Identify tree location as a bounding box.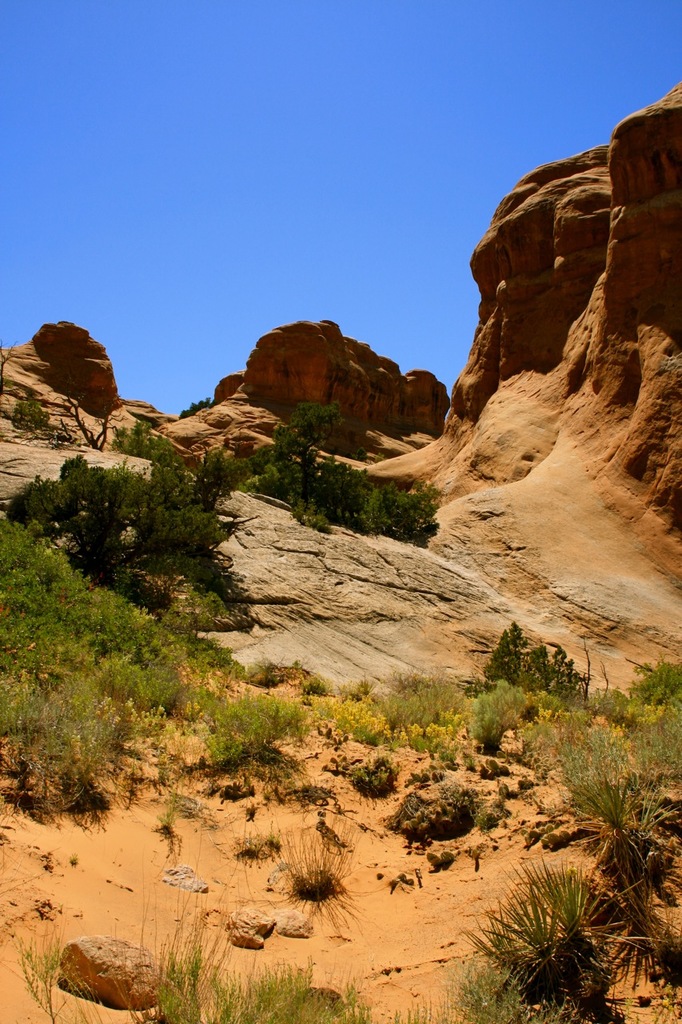
left=485, top=624, right=537, bottom=687.
